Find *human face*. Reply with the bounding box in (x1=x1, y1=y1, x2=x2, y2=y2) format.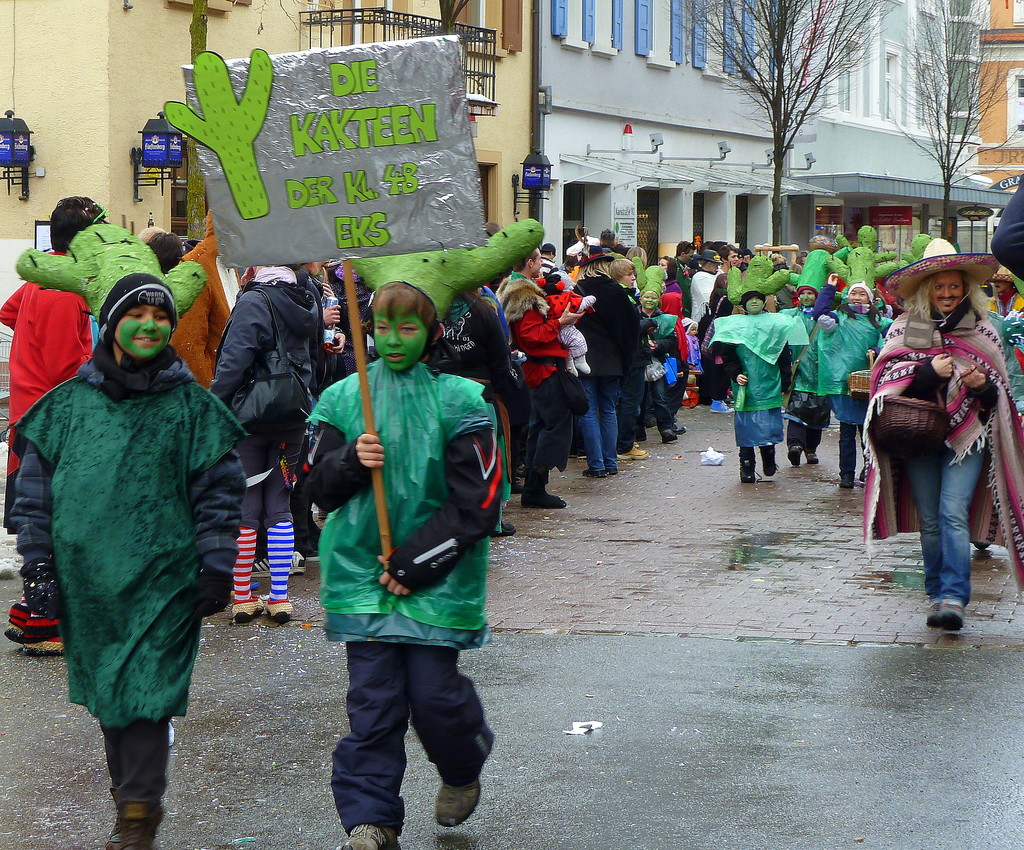
(x1=624, y1=268, x2=637, y2=286).
